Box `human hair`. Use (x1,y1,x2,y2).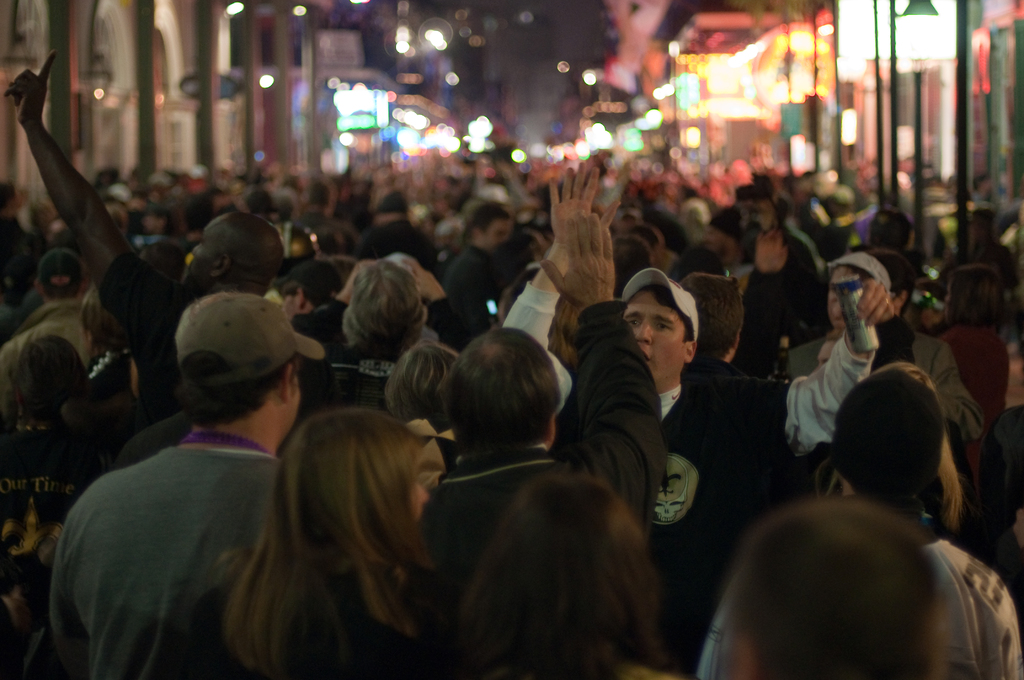
(813,358,964,534).
